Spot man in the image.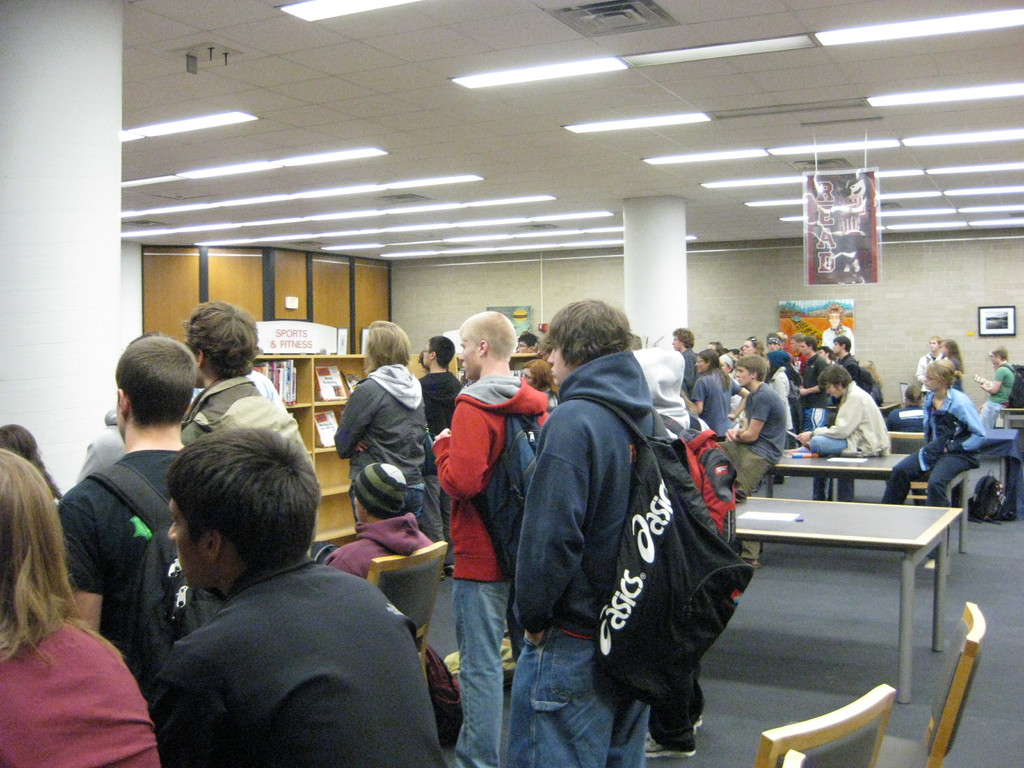
man found at x1=510 y1=297 x2=668 y2=767.
